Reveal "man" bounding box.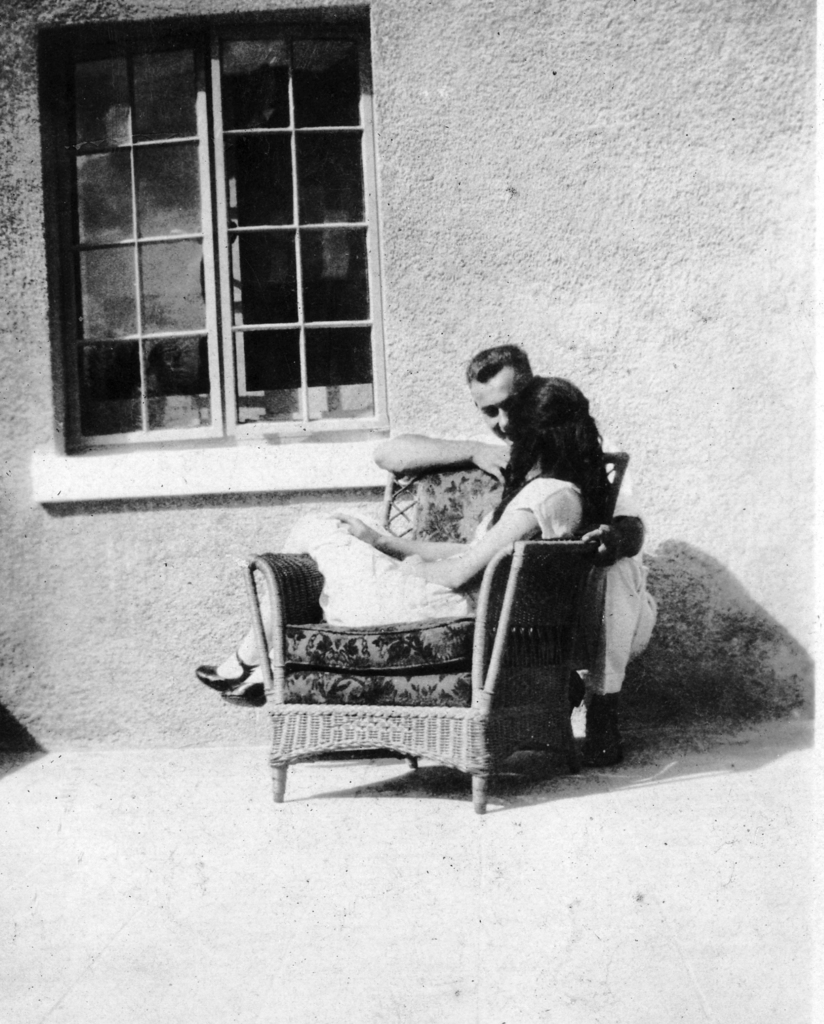
Revealed: {"x1": 372, "y1": 345, "x2": 529, "y2": 481}.
